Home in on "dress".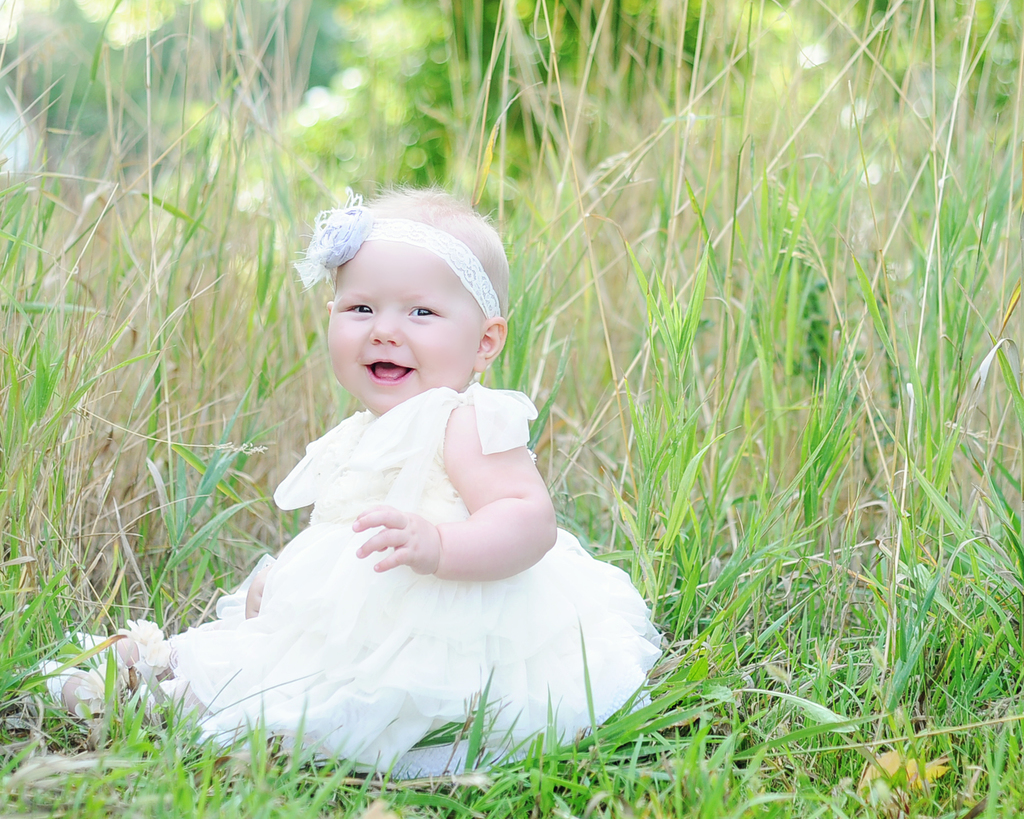
Homed in at bbox(136, 385, 669, 791).
